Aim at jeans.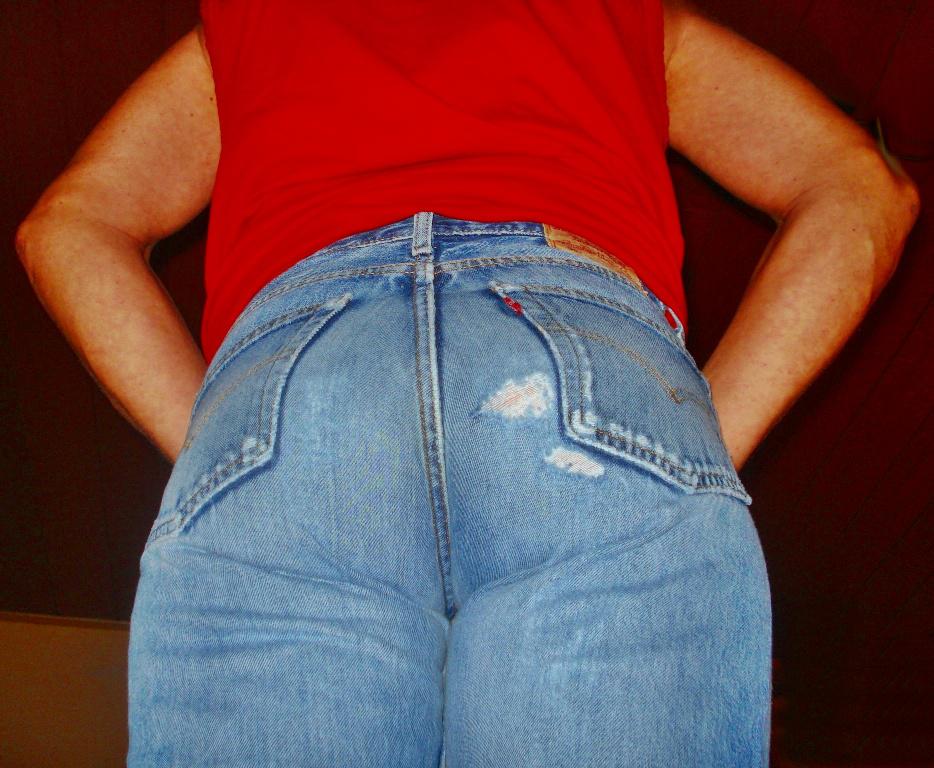
Aimed at region(126, 213, 773, 767).
